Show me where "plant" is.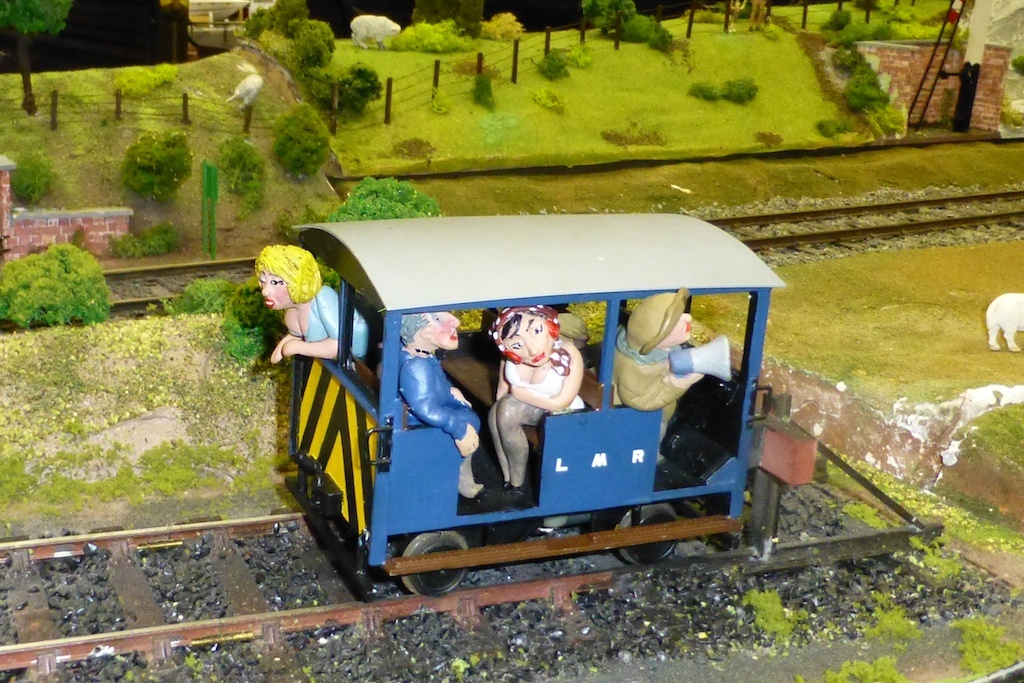
"plant" is at left=812, top=16, right=849, bottom=28.
